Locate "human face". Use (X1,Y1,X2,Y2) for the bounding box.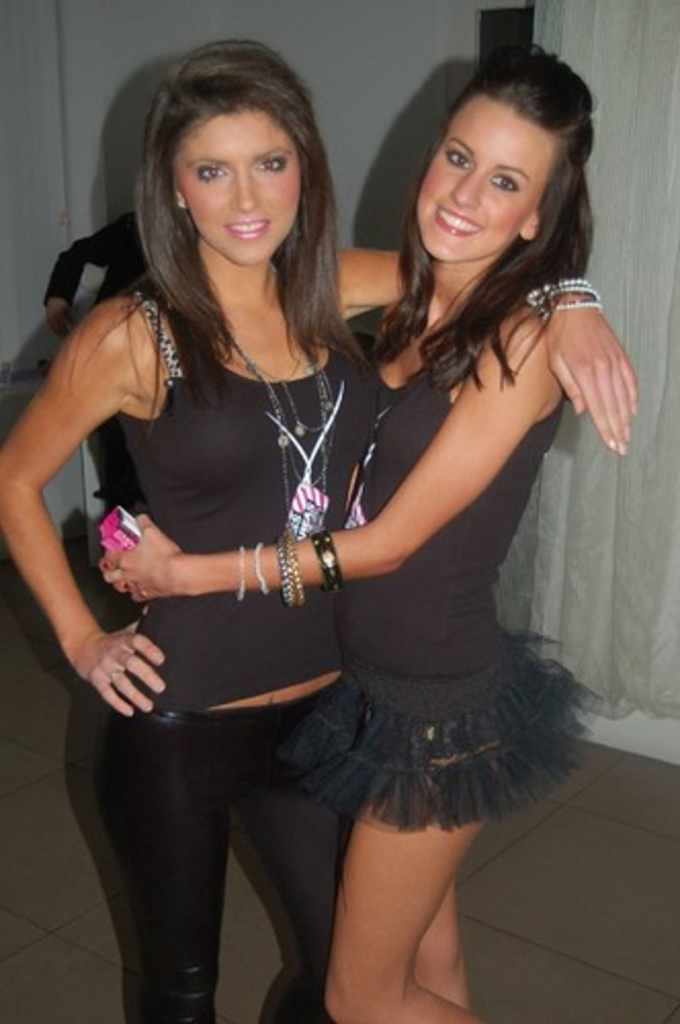
(416,88,559,258).
